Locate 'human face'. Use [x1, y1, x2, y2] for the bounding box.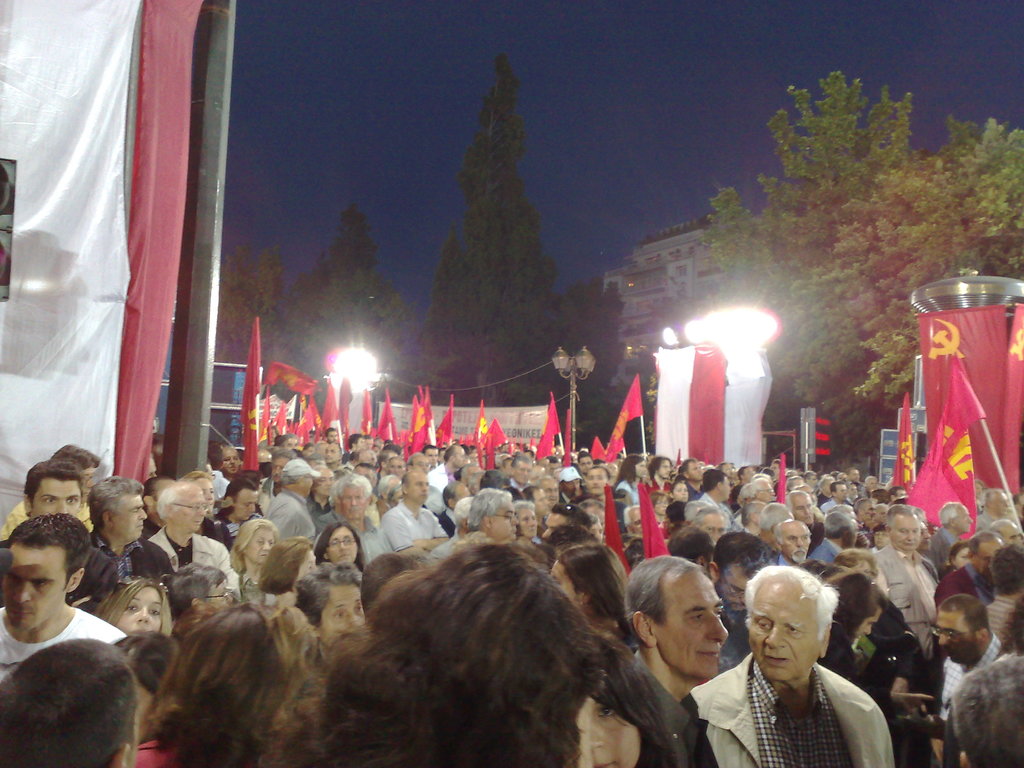
[714, 564, 749, 611].
